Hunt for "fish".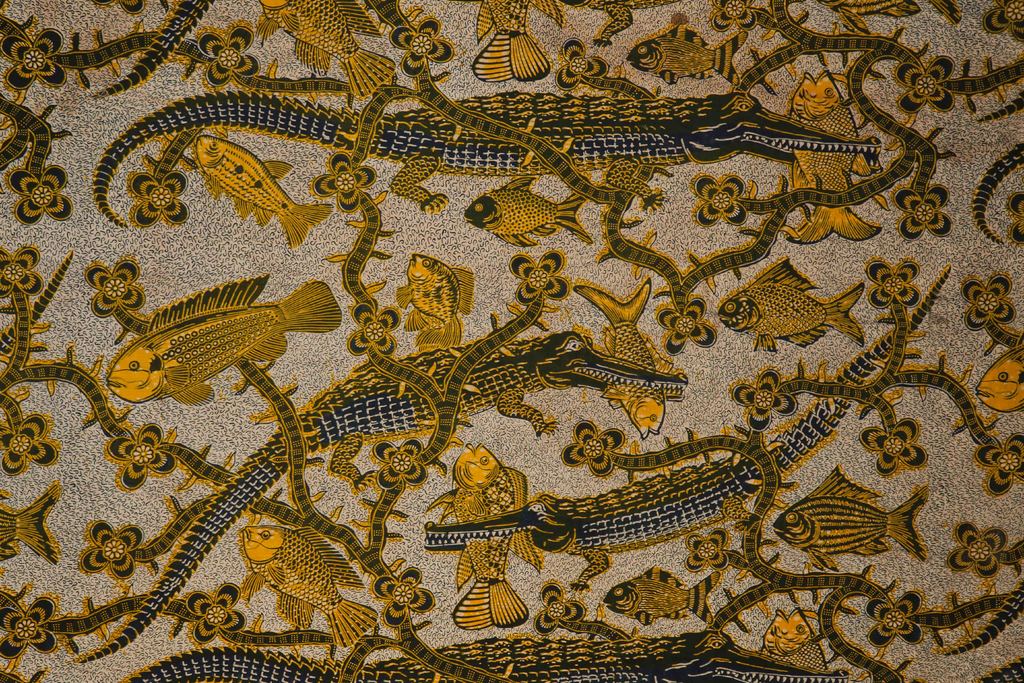
Hunted down at x1=258 y1=0 x2=396 y2=102.
